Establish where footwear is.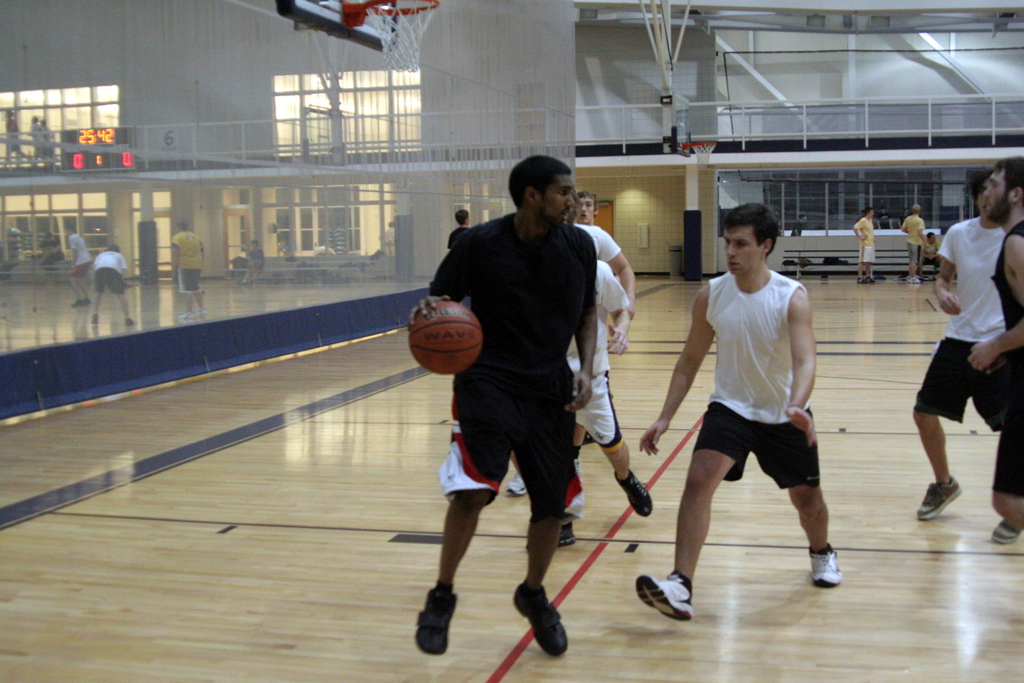
Established at Rect(90, 314, 99, 324).
